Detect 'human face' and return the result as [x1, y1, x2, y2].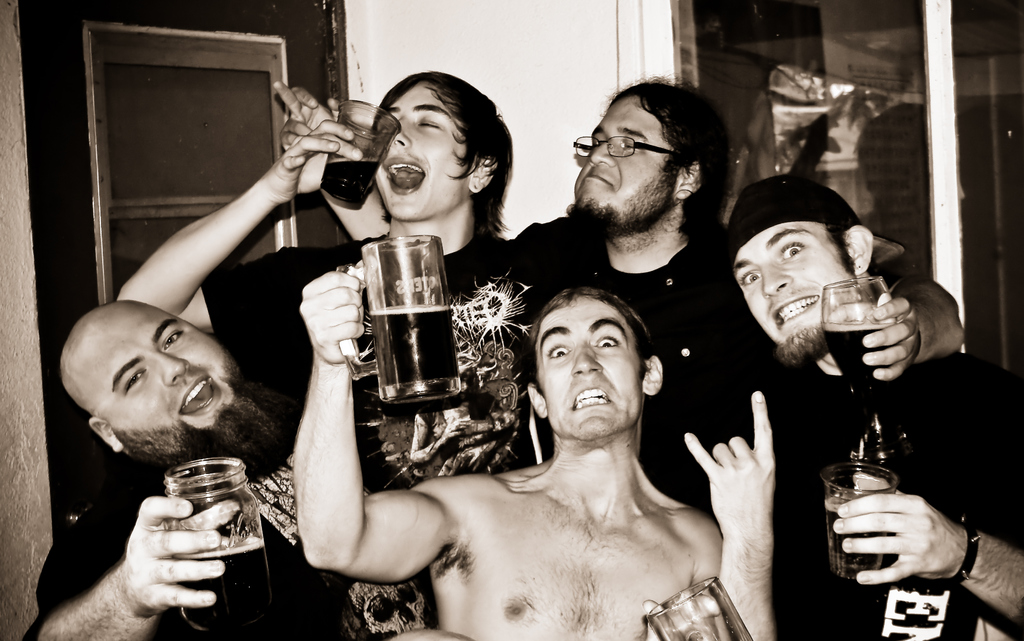
[732, 219, 852, 366].
